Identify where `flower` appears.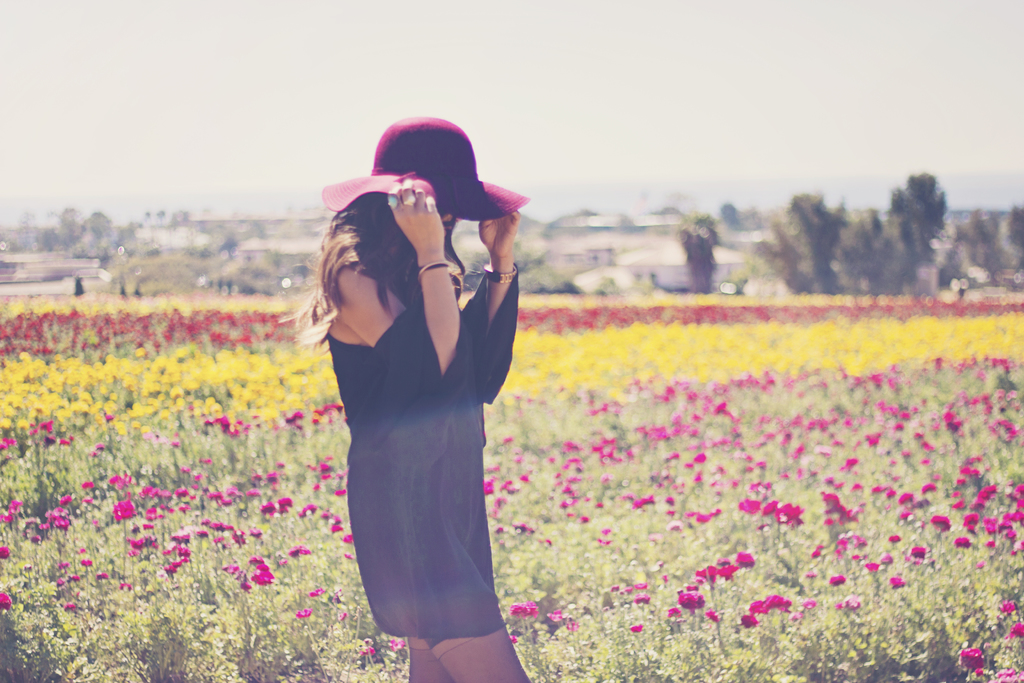
Appears at locate(62, 602, 79, 609).
